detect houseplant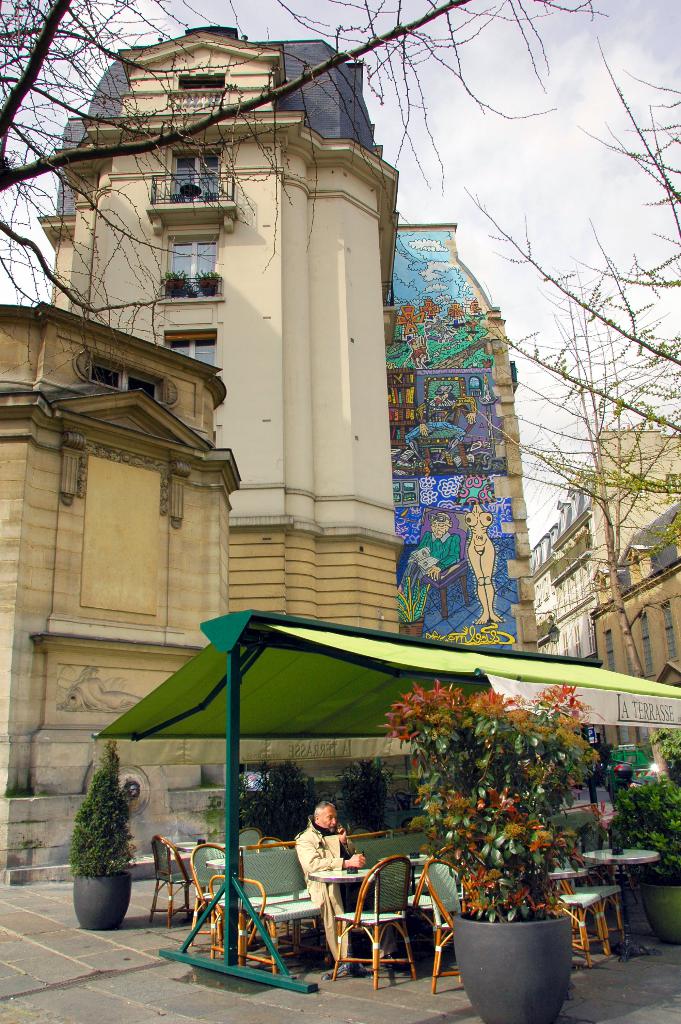
x1=382, y1=671, x2=621, y2=1023
